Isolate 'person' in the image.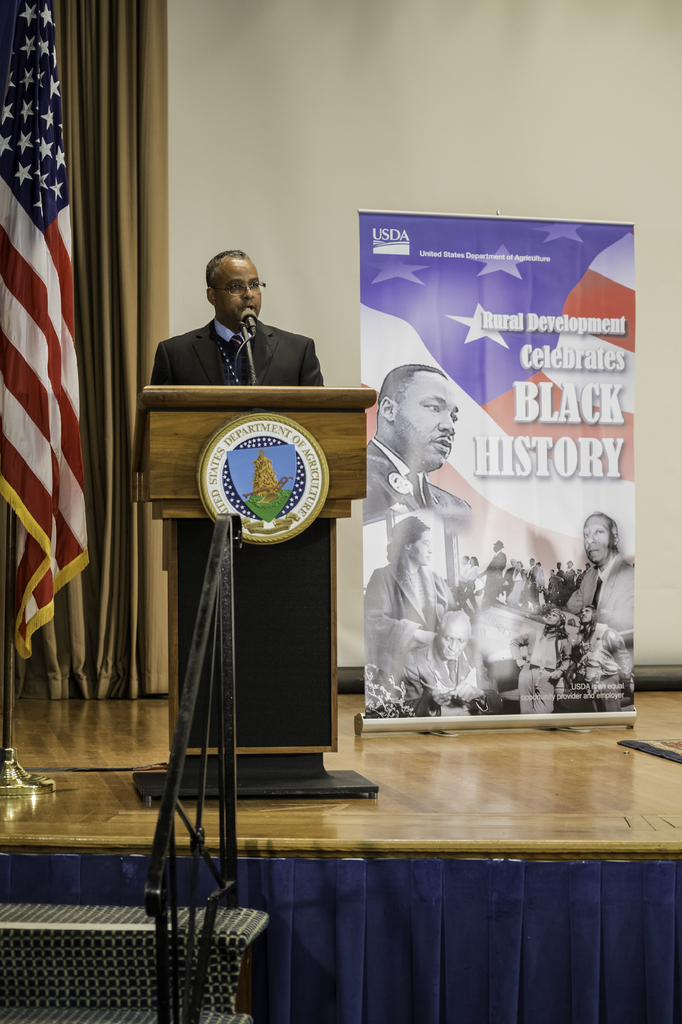
Isolated region: pyautogui.locateOnScreen(360, 518, 458, 708).
